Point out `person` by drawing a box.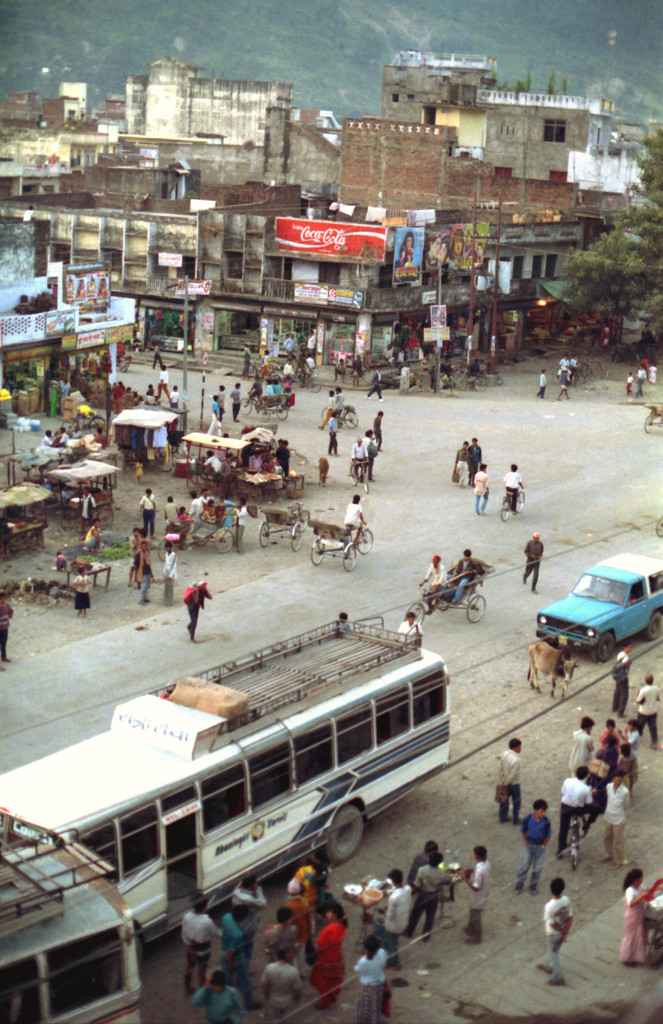
rect(183, 888, 216, 993).
